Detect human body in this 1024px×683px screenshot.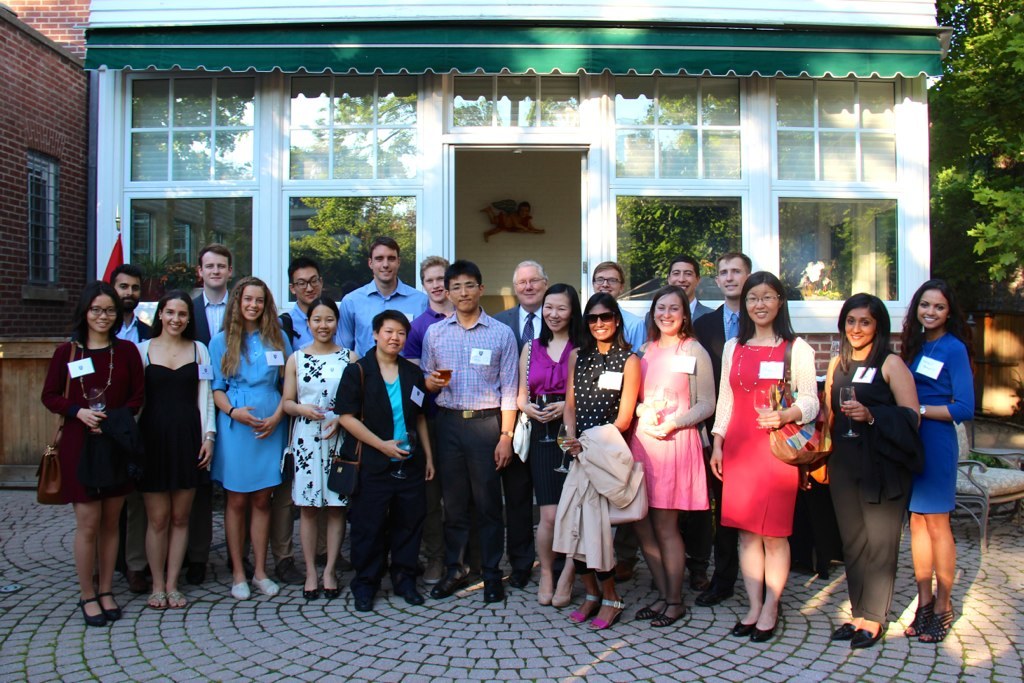
Detection: (107, 266, 153, 342).
